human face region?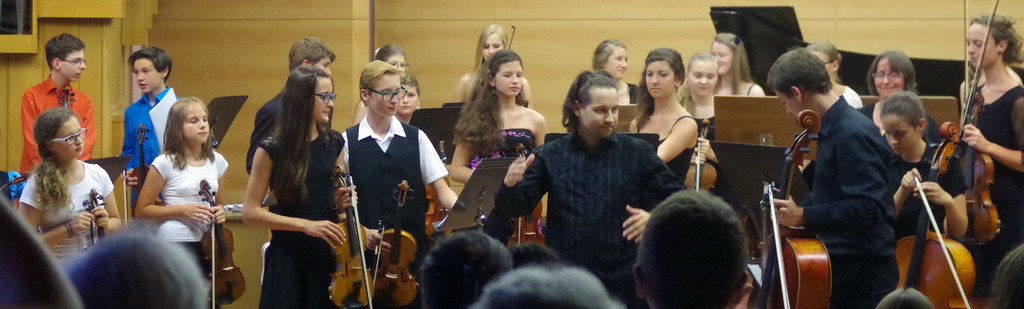
locate(369, 72, 401, 114)
